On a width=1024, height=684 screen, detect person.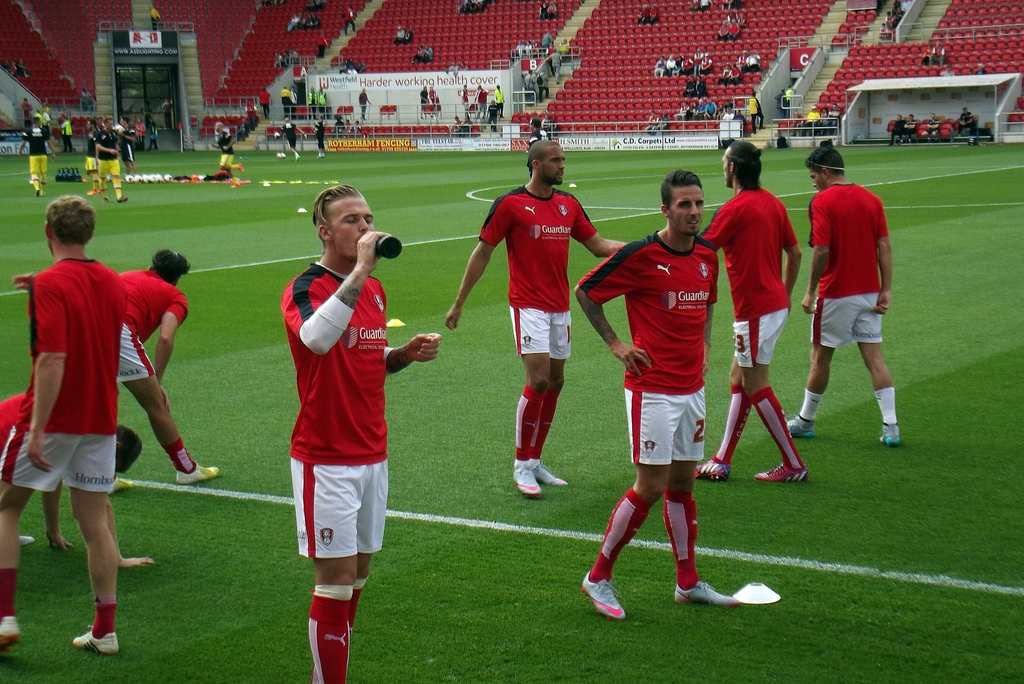
region(356, 84, 372, 120).
